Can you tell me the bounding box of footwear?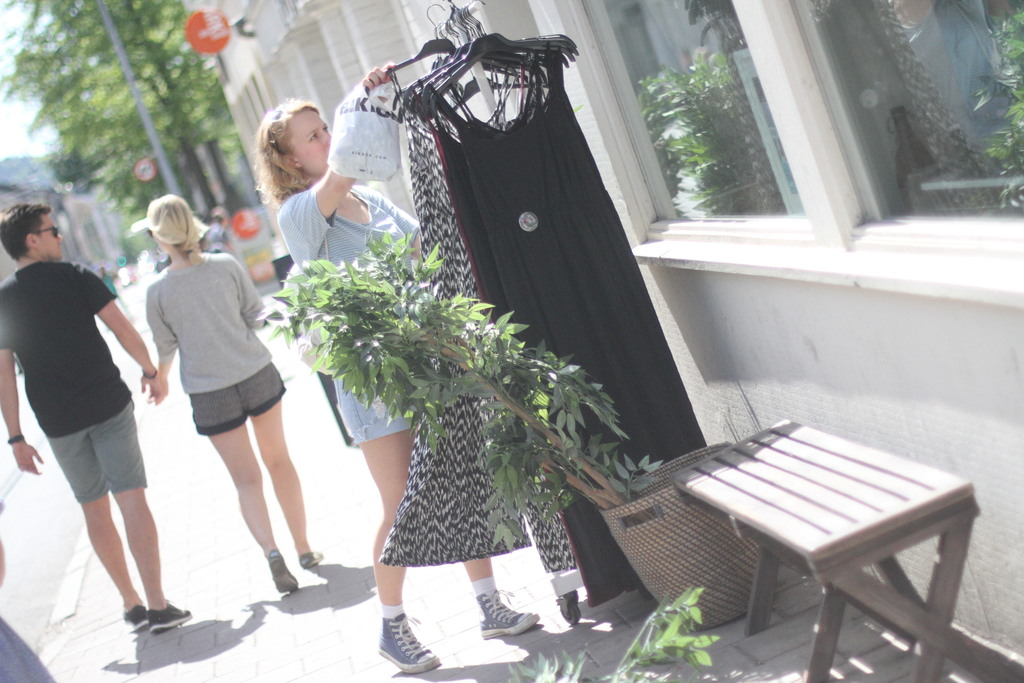
bbox=[271, 553, 300, 598].
